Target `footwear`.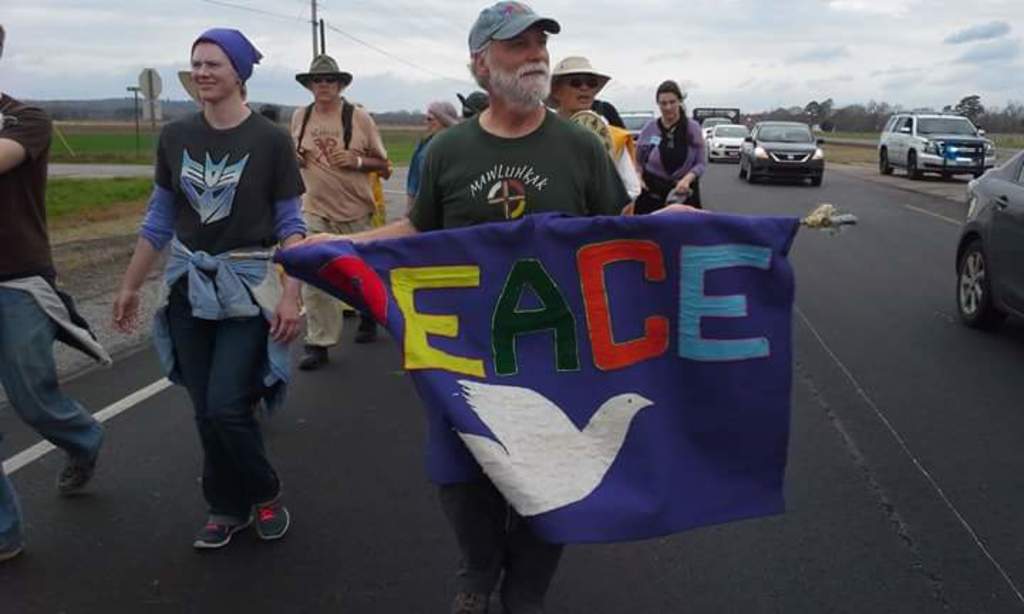
Target region: (left=252, top=496, right=293, bottom=536).
